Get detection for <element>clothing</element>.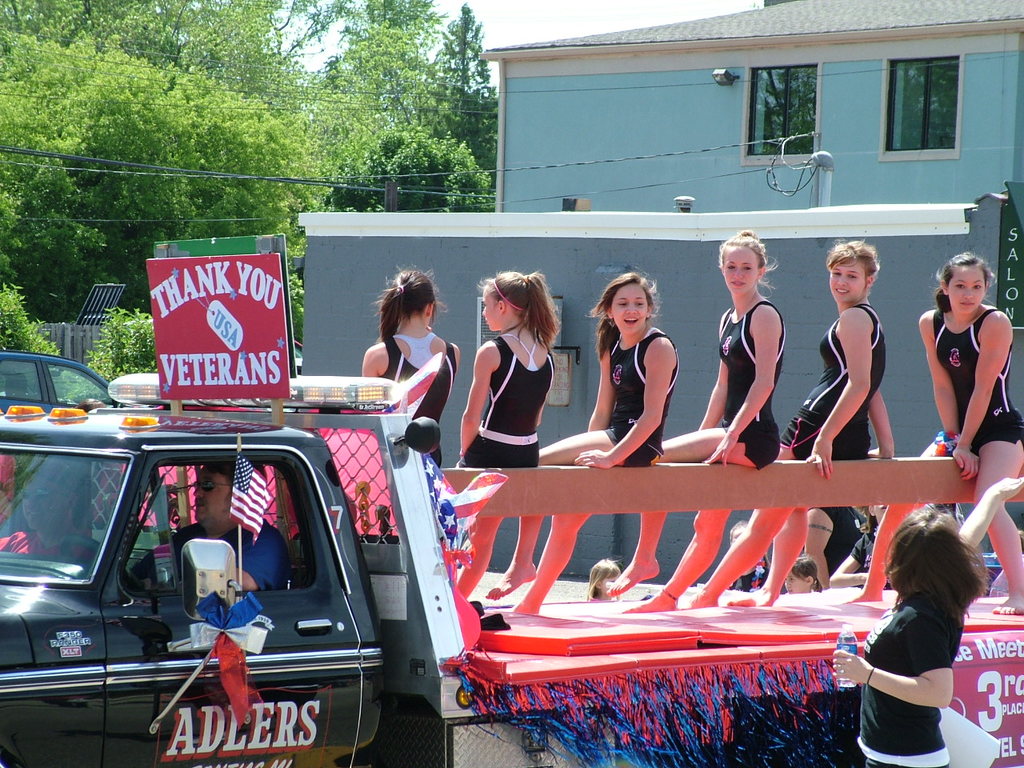
Detection: (left=383, top=334, right=458, bottom=462).
